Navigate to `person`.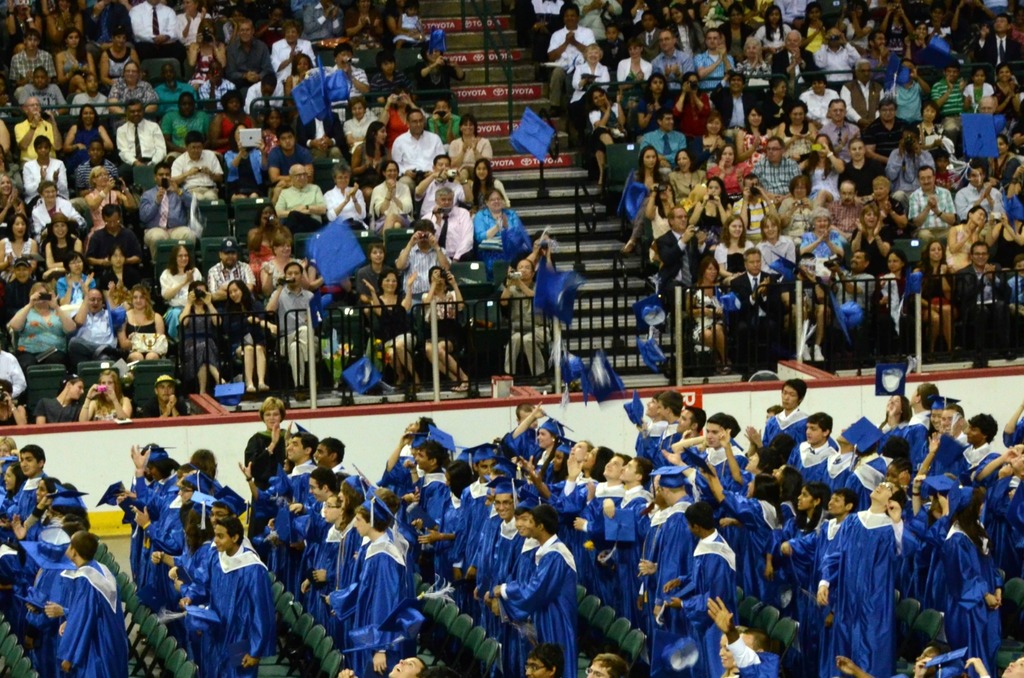
Navigation target: <bbox>372, 161, 415, 228</bbox>.
